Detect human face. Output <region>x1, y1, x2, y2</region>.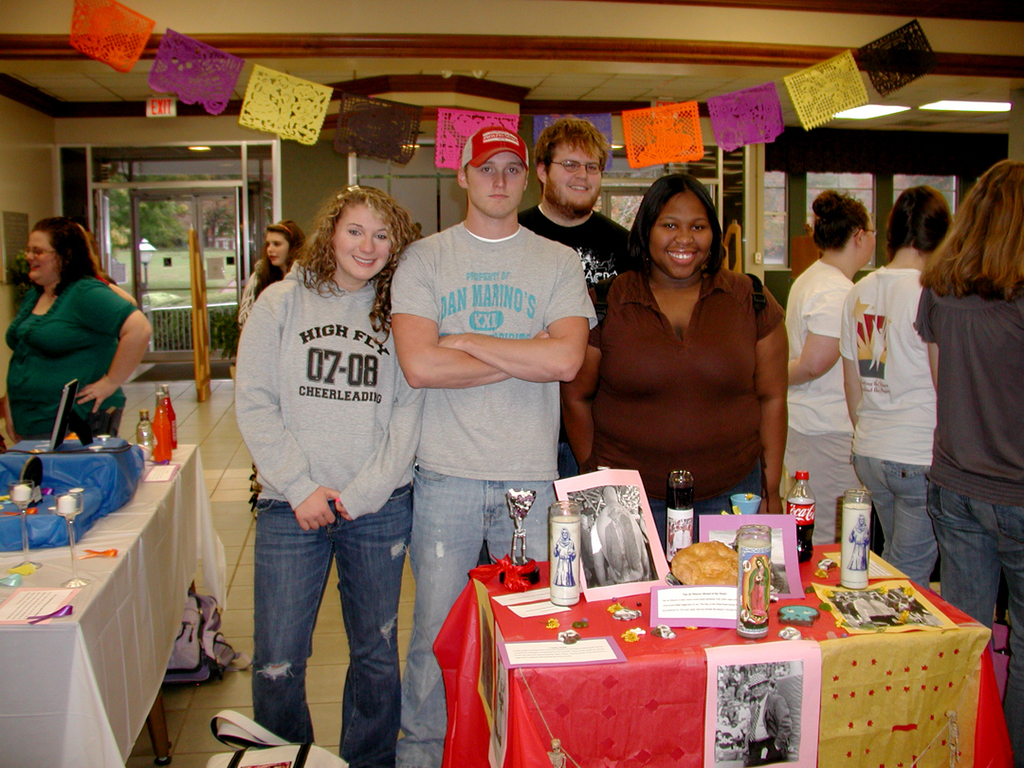
<region>336, 205, 391, 279</region>.
